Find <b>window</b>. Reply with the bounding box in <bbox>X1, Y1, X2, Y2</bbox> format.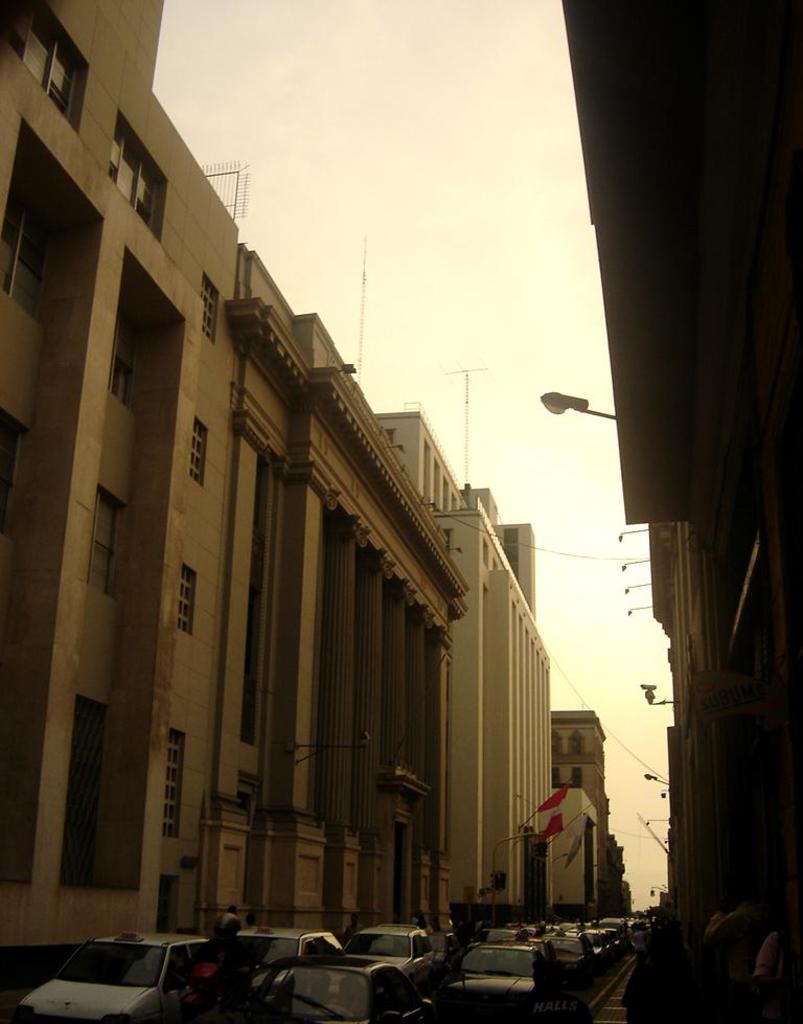
<bbox>113, 133, 160, 225</bbox>.
